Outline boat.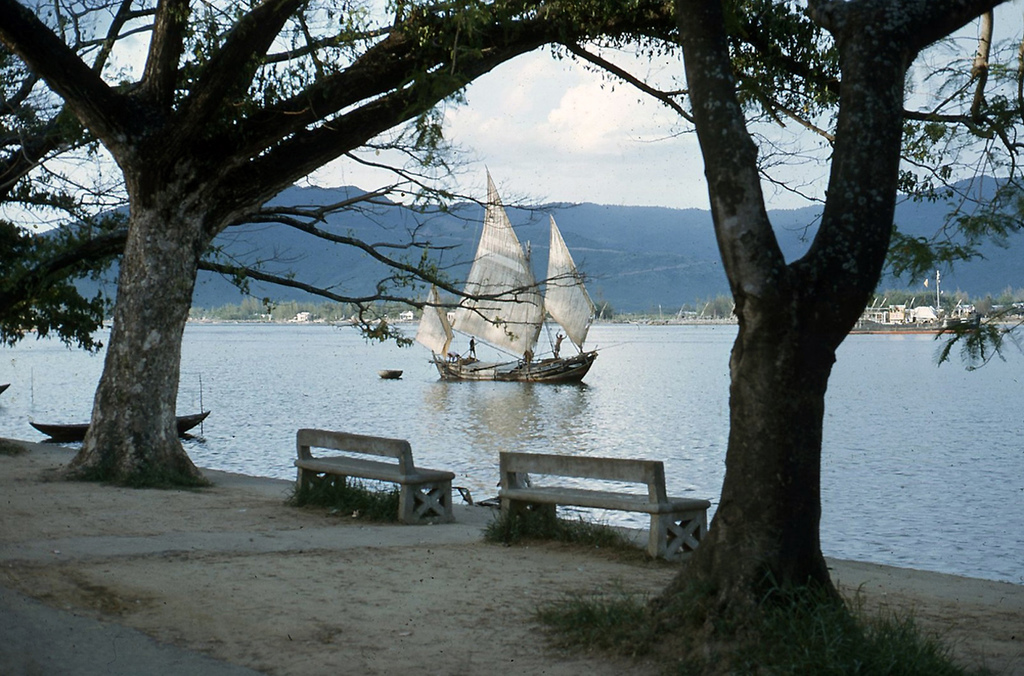
Outline: x1=28 y1=406 x2=216 y2=455.
